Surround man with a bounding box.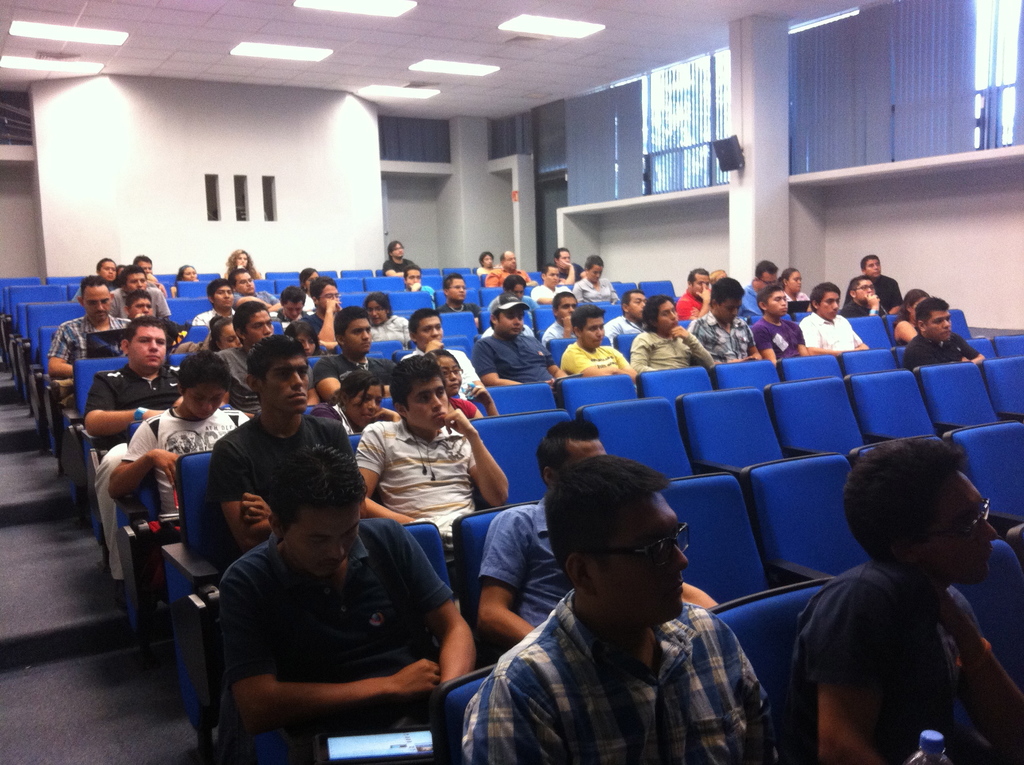
bbox=(477, 423, 715, 654).
